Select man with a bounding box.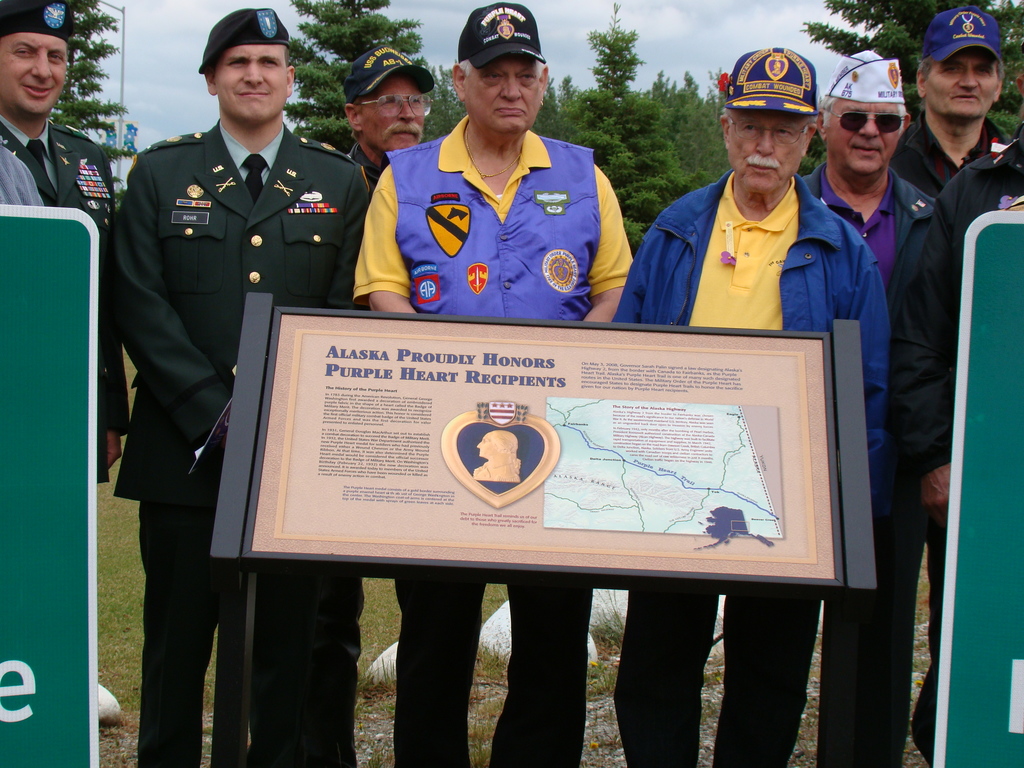
select_region(347, 3, 637, 767).
